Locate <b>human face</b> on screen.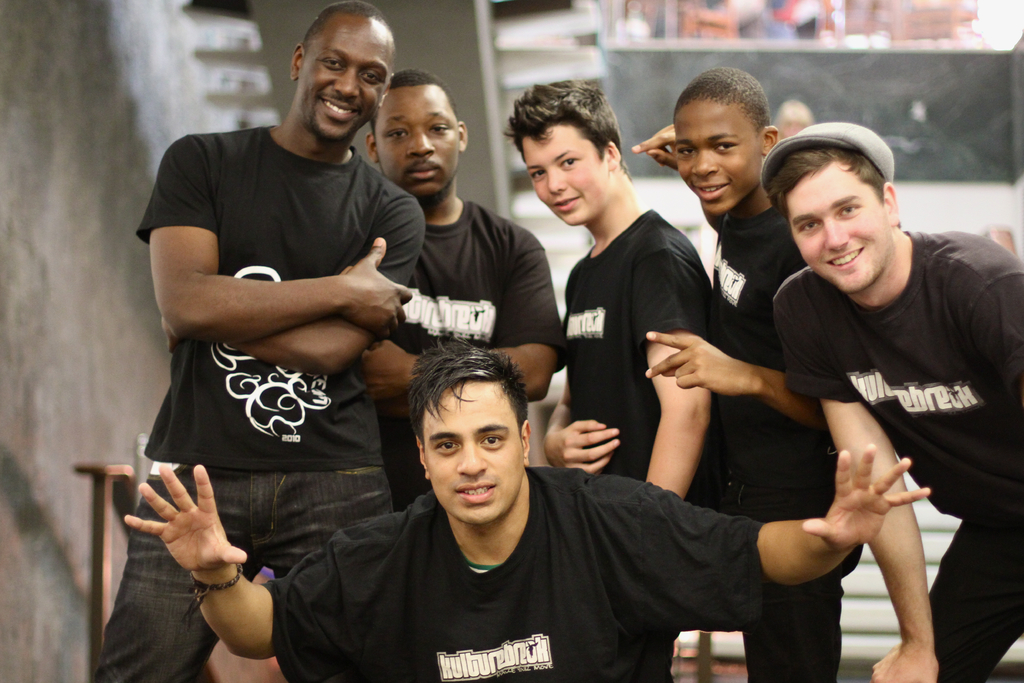
On screen at <box>789,175,888,295</box>.
